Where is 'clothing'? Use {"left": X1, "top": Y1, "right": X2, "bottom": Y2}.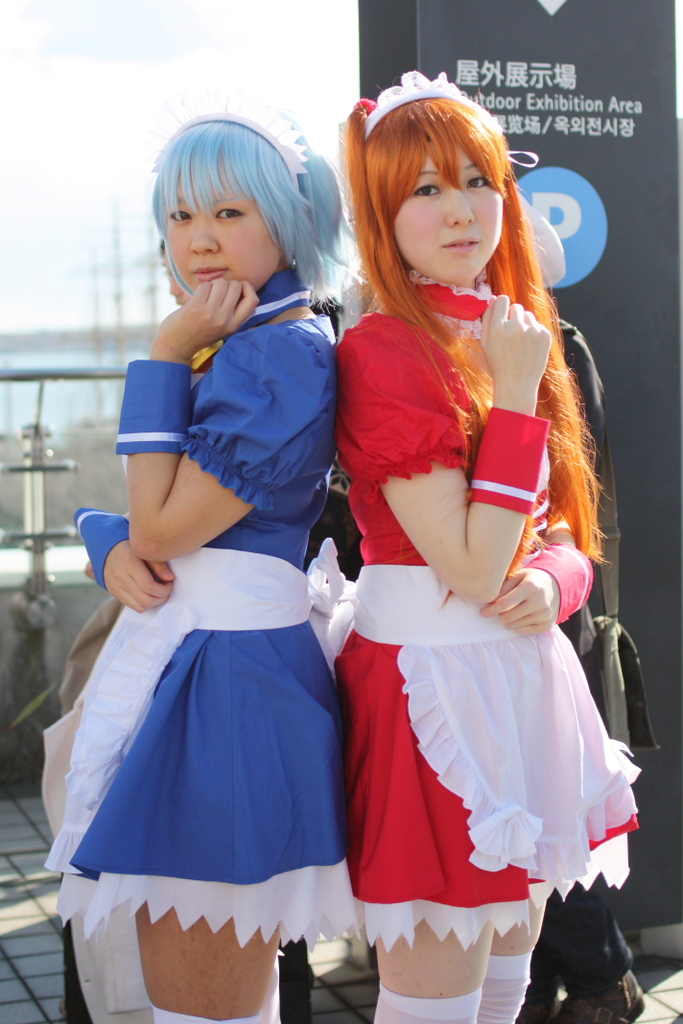
{"left": 51, "top": 301, "right": 361, "bottom": 1023}.
